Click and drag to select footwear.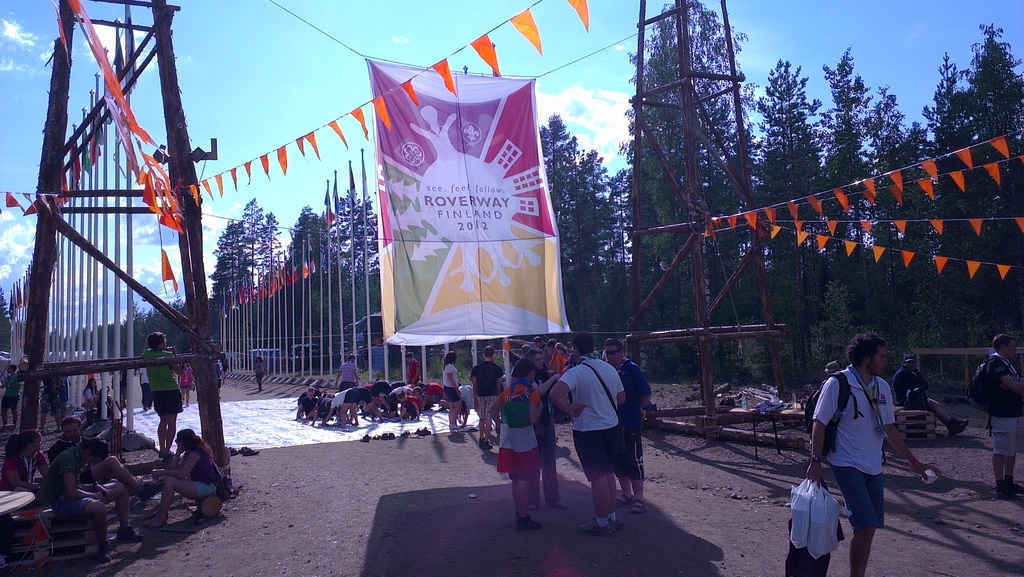
Selection: BBox(579, 522, 614, 538).
